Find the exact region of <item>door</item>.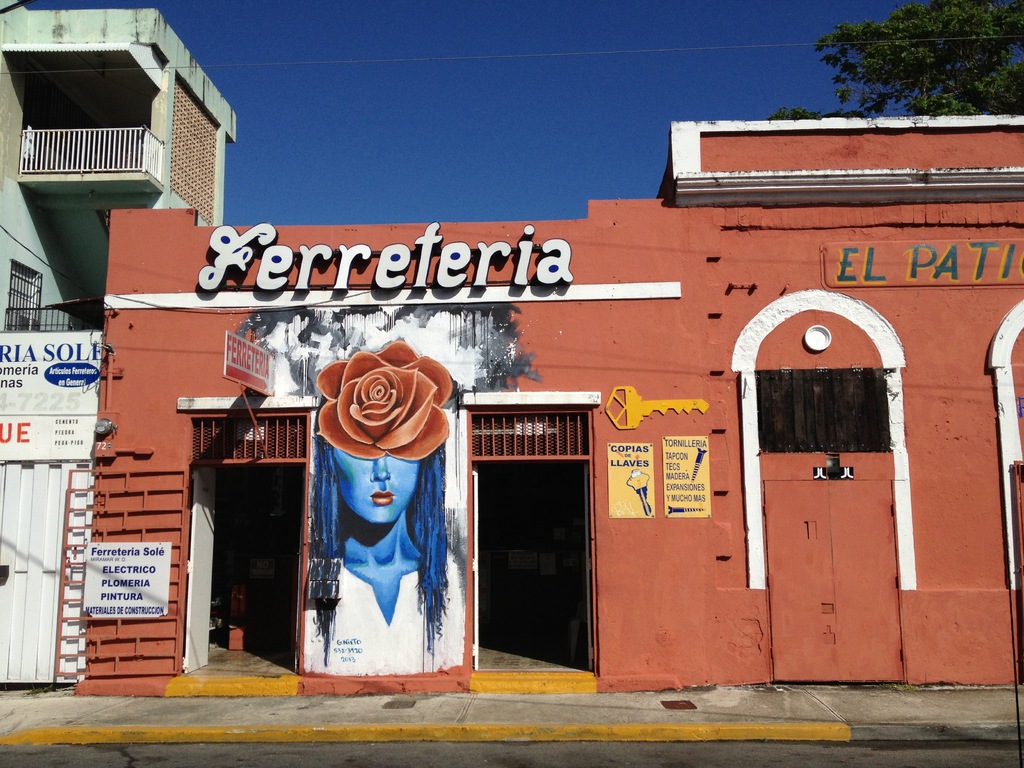
Exact region: select_region(582, 463, 591, 669).
